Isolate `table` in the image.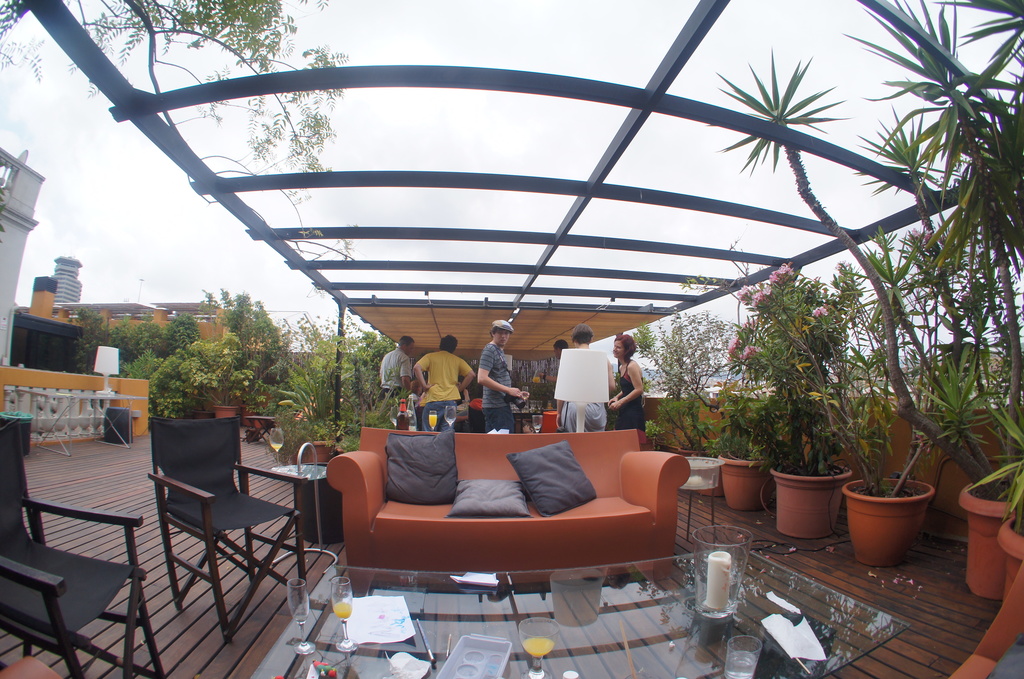
Isolated region: (252,541,905,671).
